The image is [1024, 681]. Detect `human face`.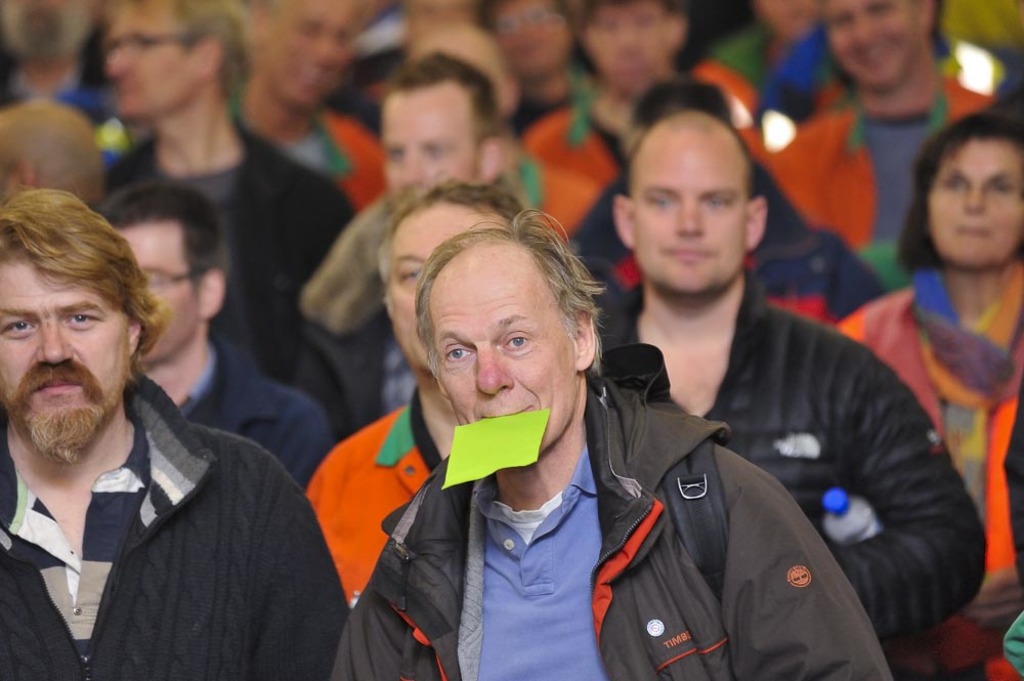
Detection: 823,0,928,87.
